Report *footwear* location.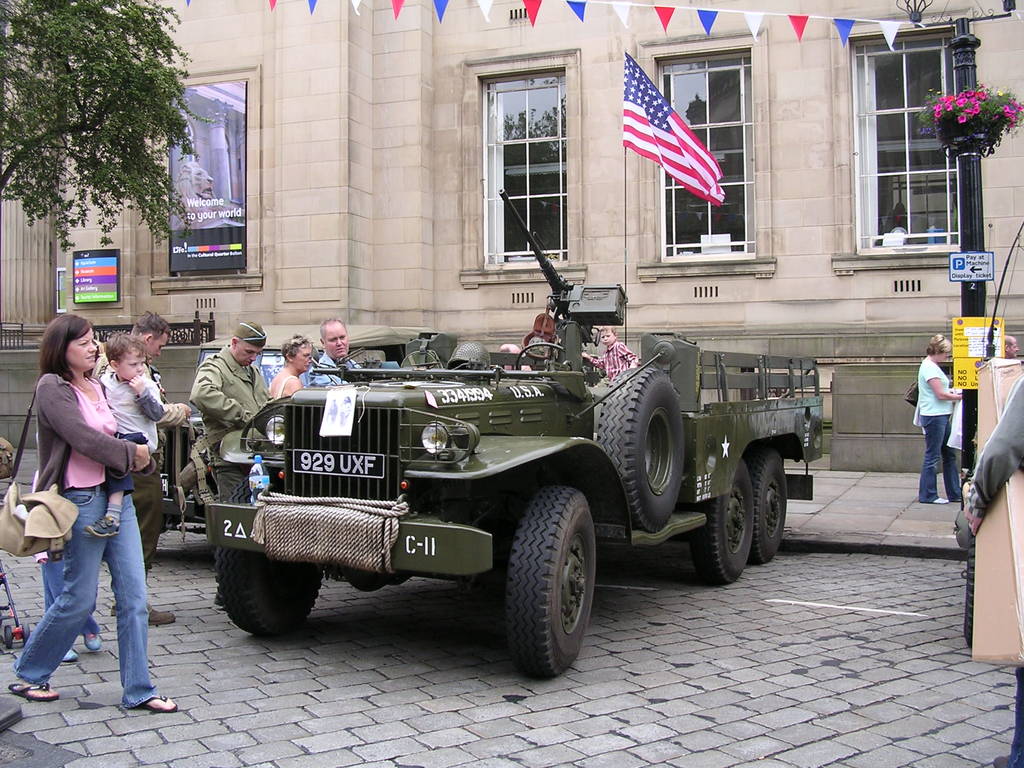
Report: box=[140, 692, 179, 714].
